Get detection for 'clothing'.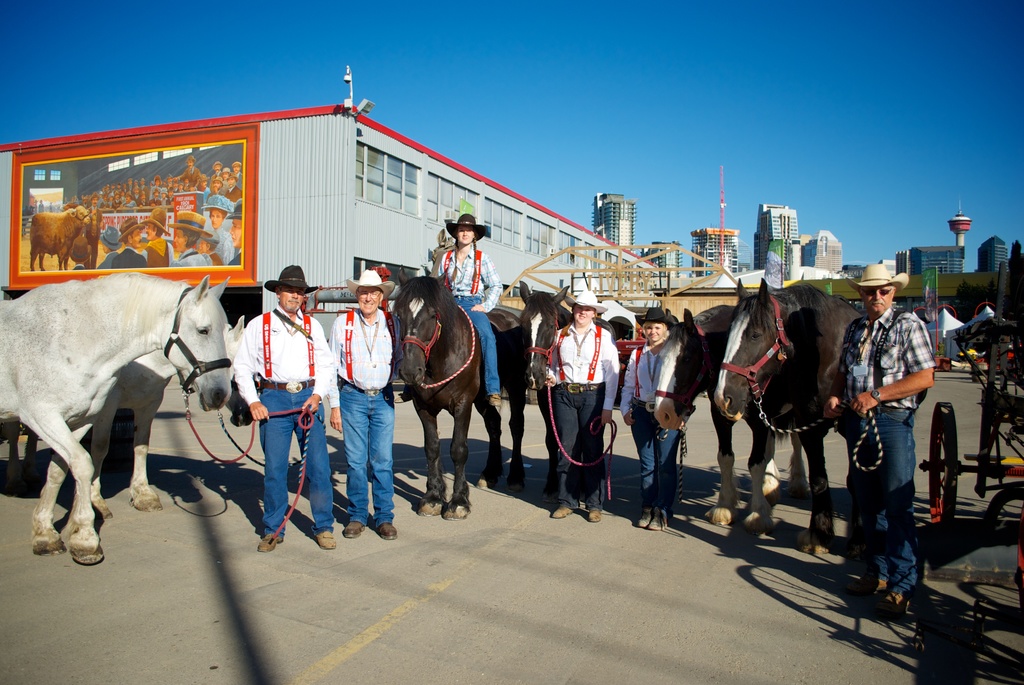
Detection: {"left": 546, "top": 319, "right": 622, "bottom": 510}.
